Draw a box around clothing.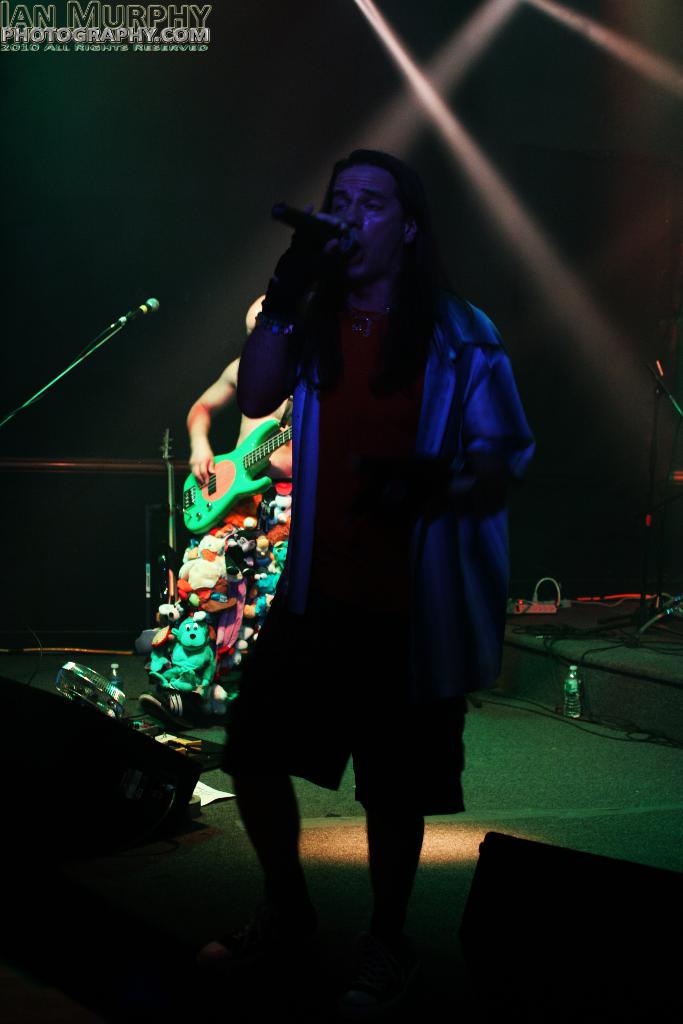
x1=201 y1=224 x2=528 y2=831.
